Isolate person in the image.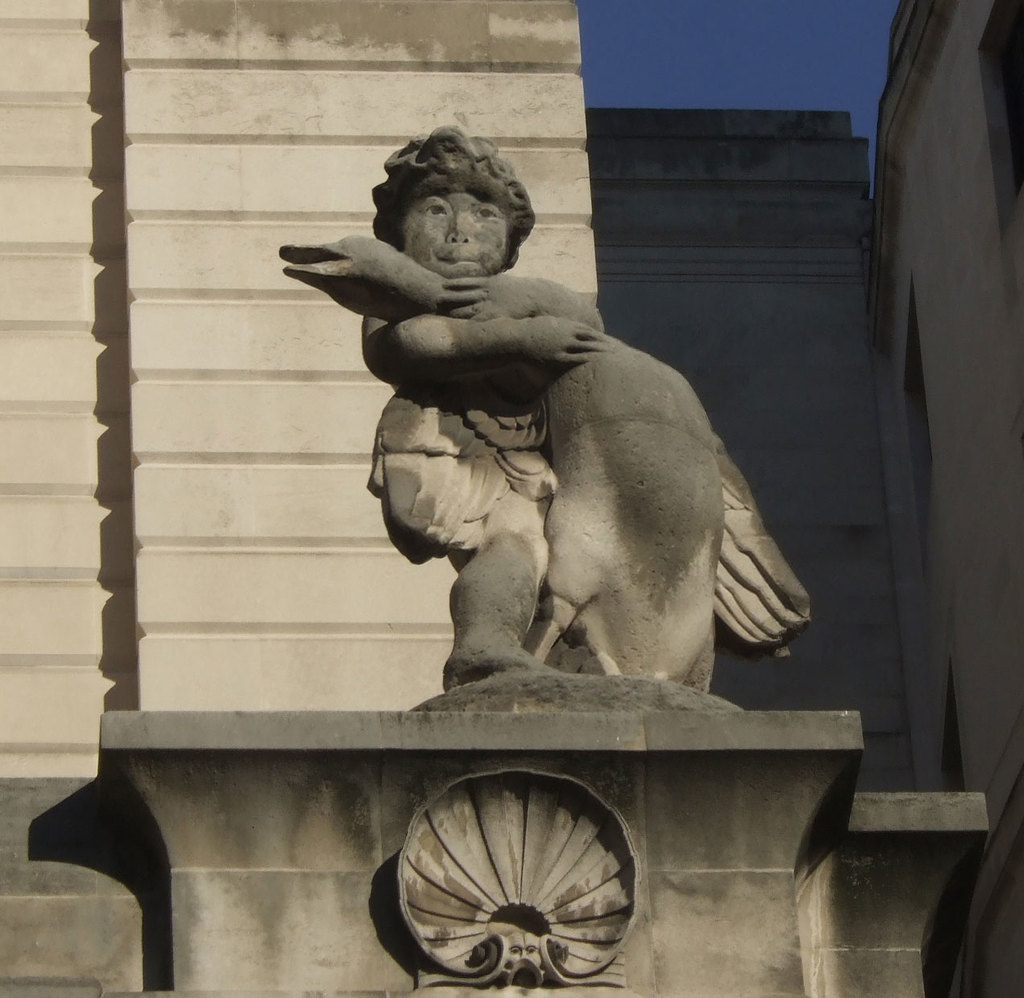
Isolated region: bbox=[371, 121, 603, 687].
